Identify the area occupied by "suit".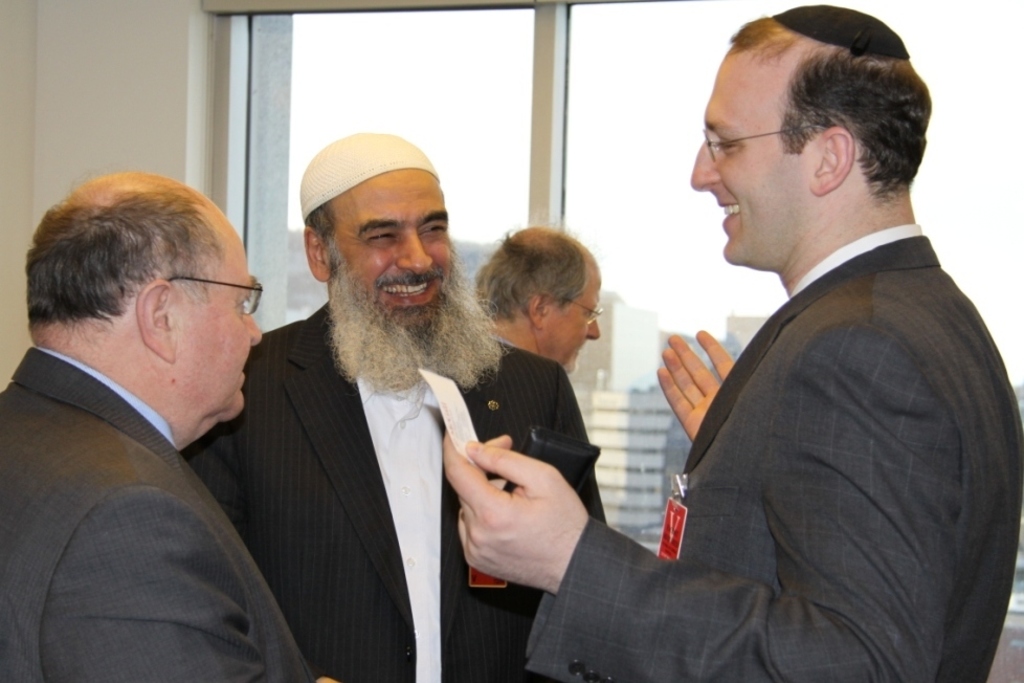
Area: Rect(466, 186, 984, 663).
